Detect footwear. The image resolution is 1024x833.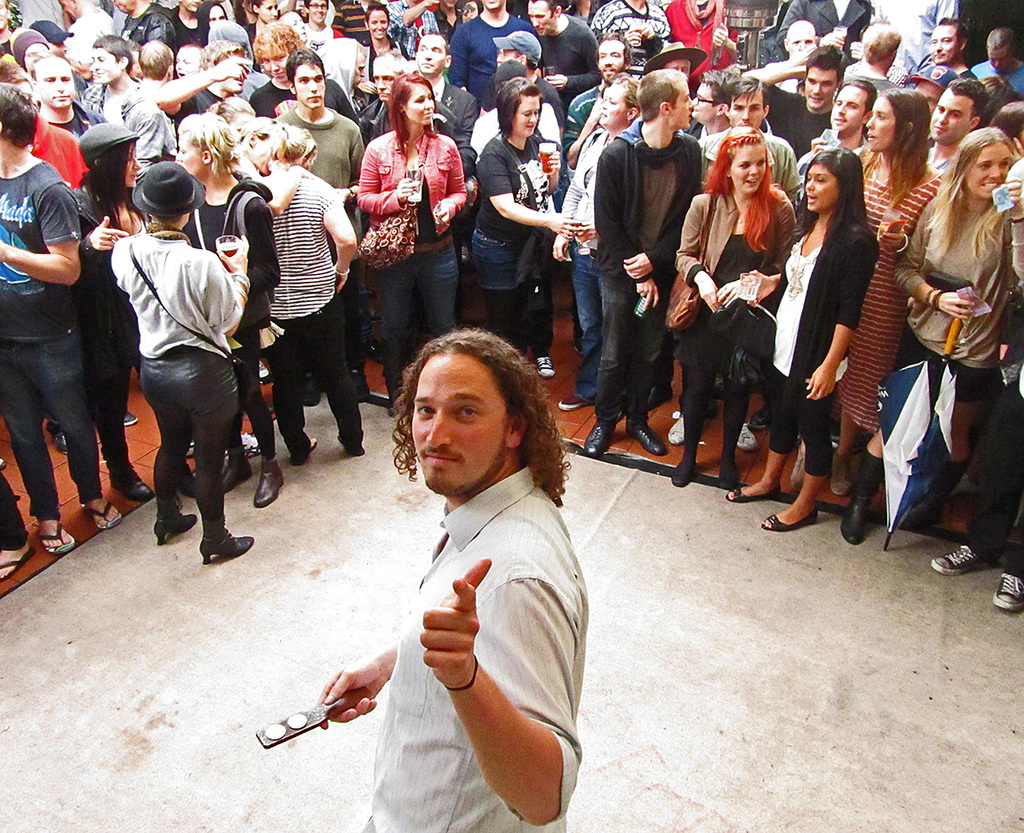
region(84, 498, 123, 534).
